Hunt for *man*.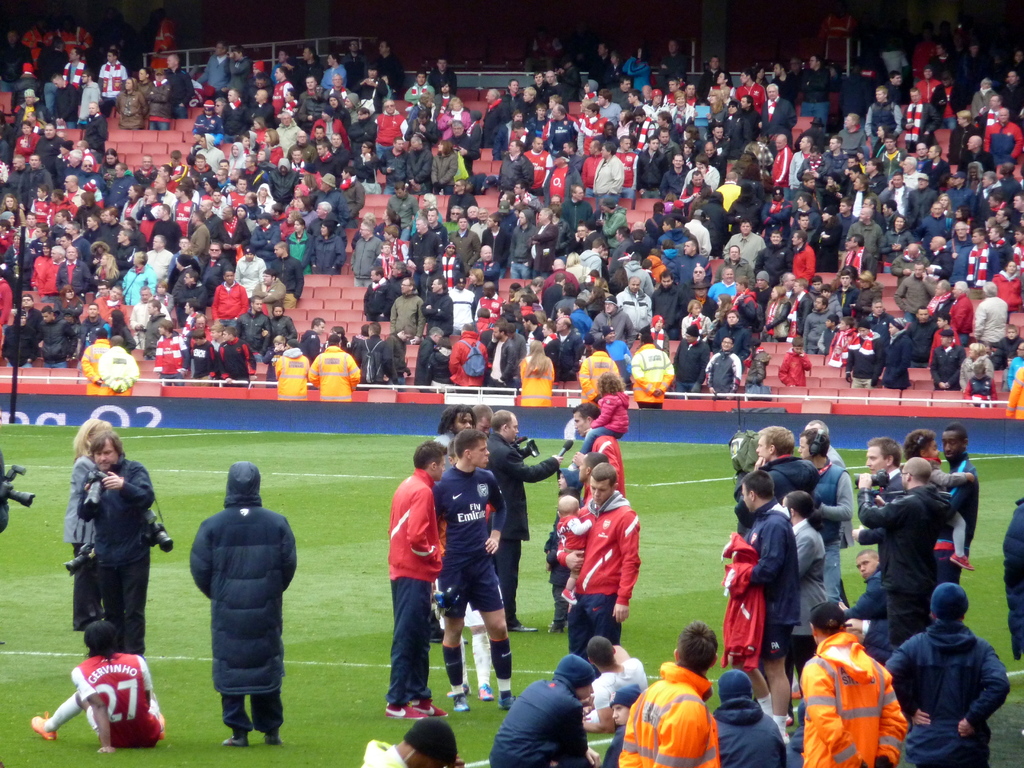
Hunted down at detection(359, 318, 396, 388).
